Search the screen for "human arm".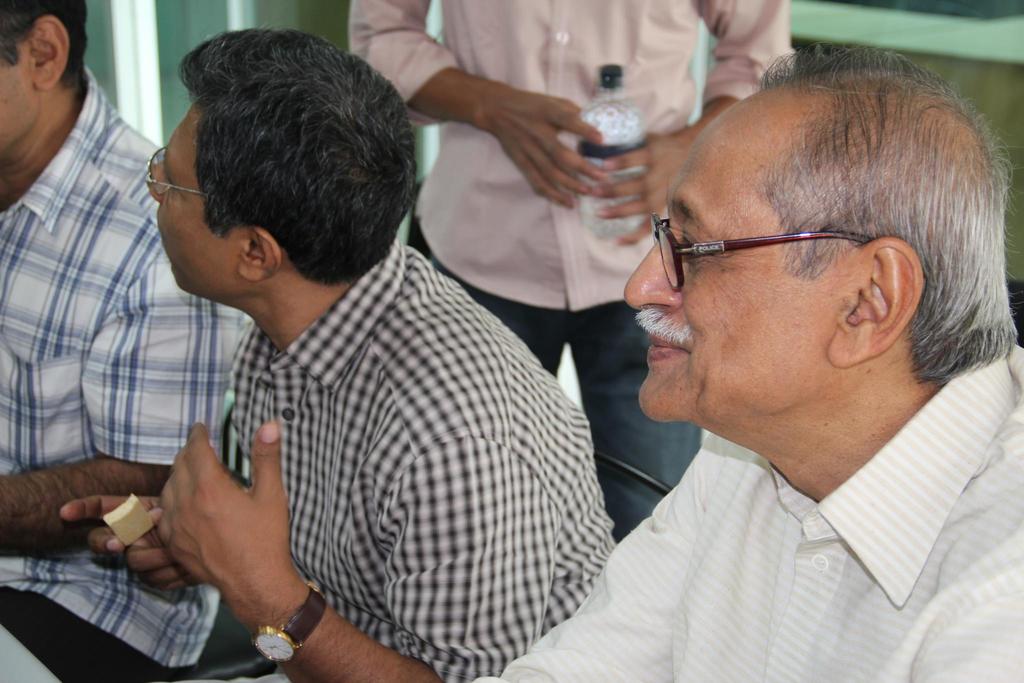
Found at 148, 420, 557, 682.
